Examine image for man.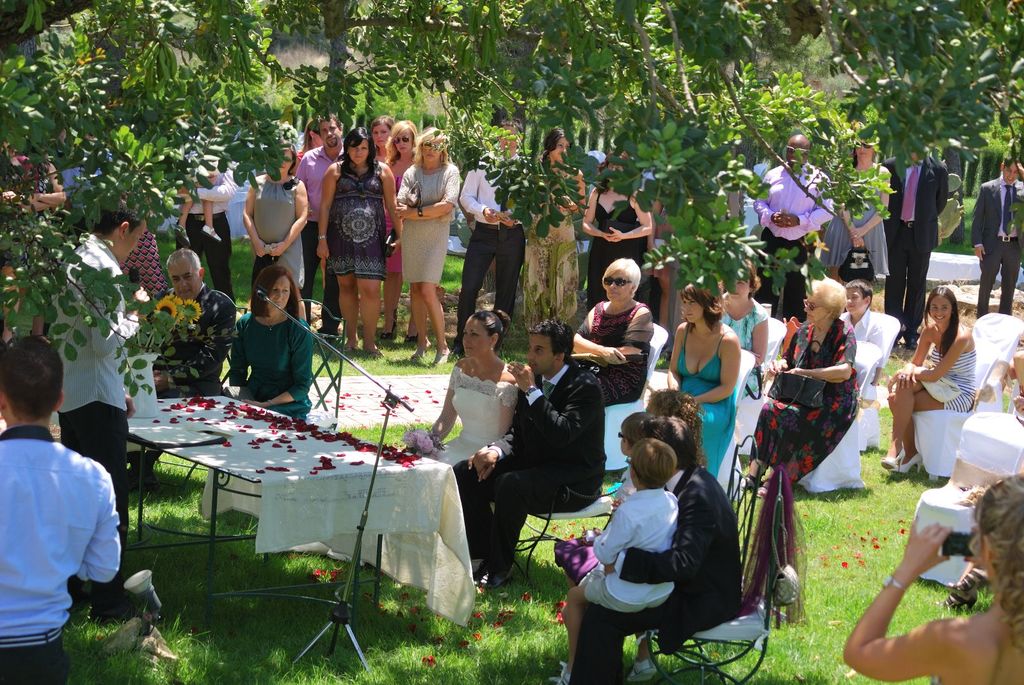
Examination result: [570, 413, 746, 684].
